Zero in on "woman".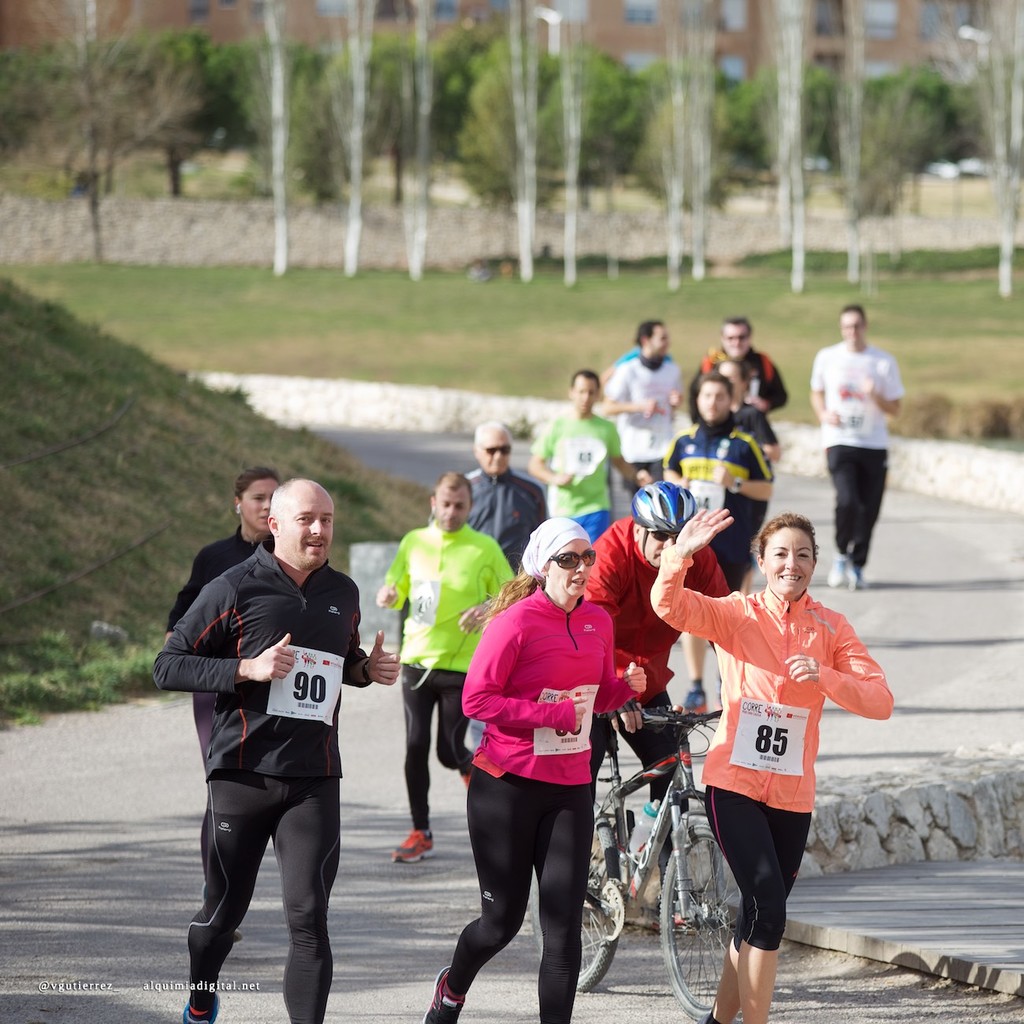
Zeroed in: left=166, top=466, right=281, bottom=638.
